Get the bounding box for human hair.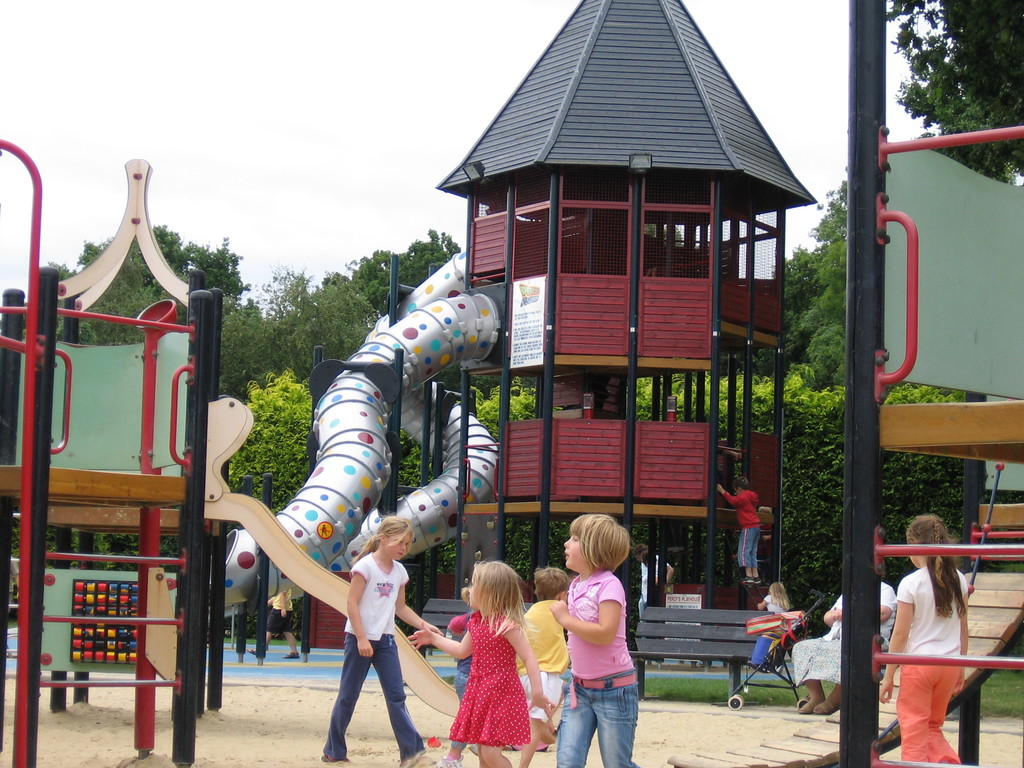
[left=351, top=516, right=415, bottom=564].
